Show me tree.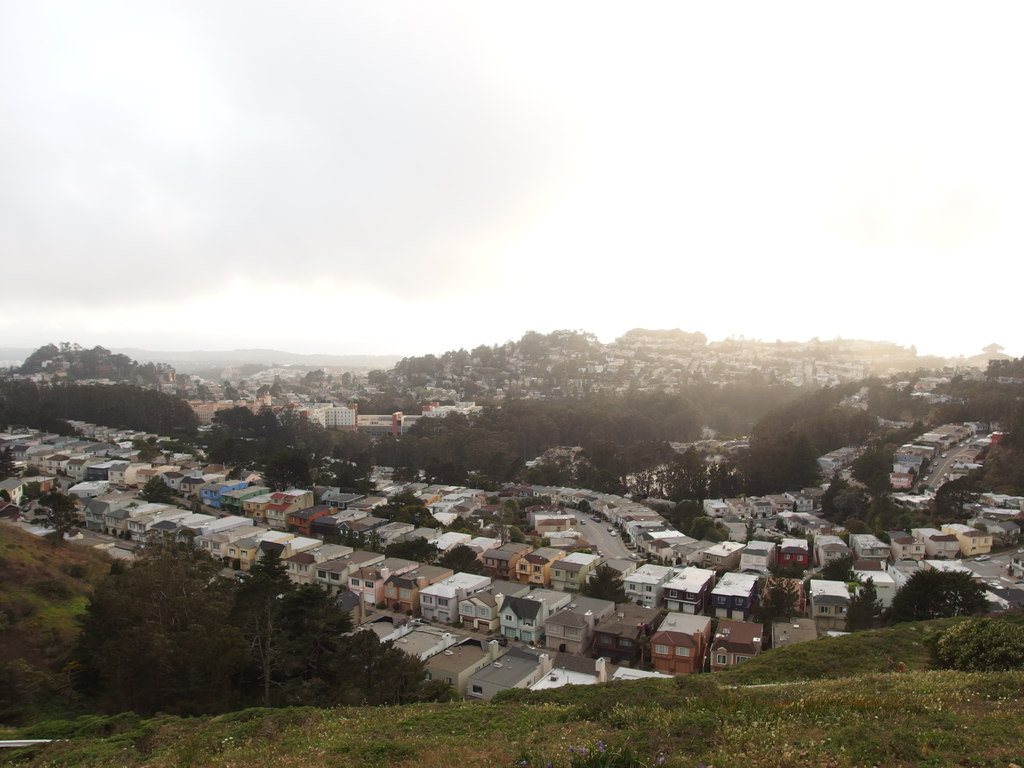
tree is here: (left=756, top=579, right=800, bottom=651).
